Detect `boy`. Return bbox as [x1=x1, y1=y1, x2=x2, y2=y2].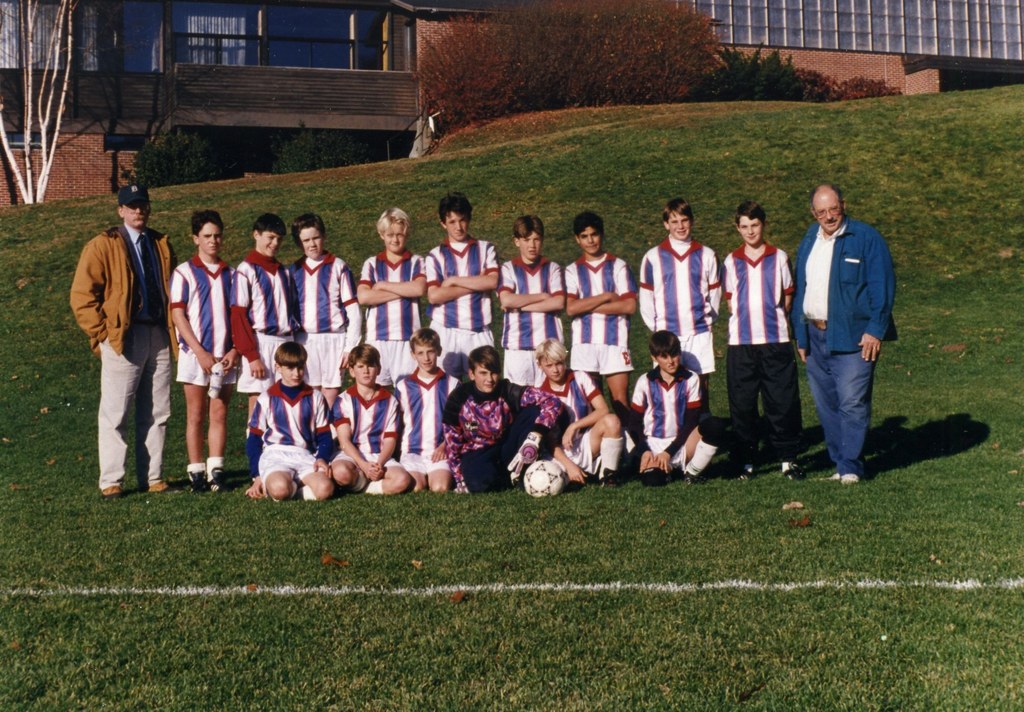
[x1=428, y1=189, x2=500, y2=394].
